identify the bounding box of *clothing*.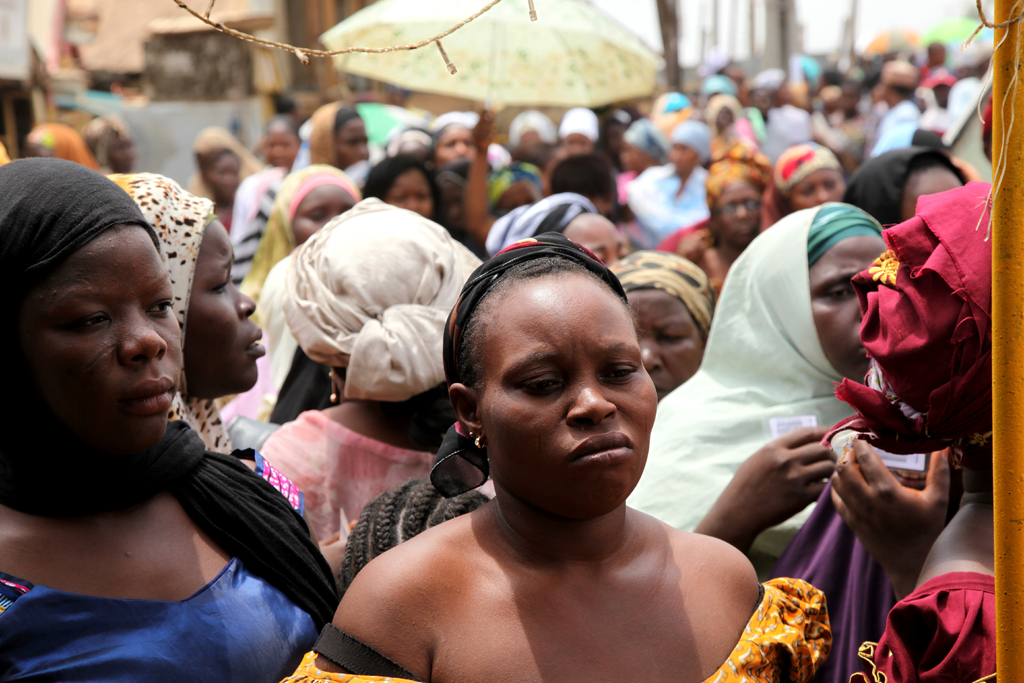
[766,468,979,682].
